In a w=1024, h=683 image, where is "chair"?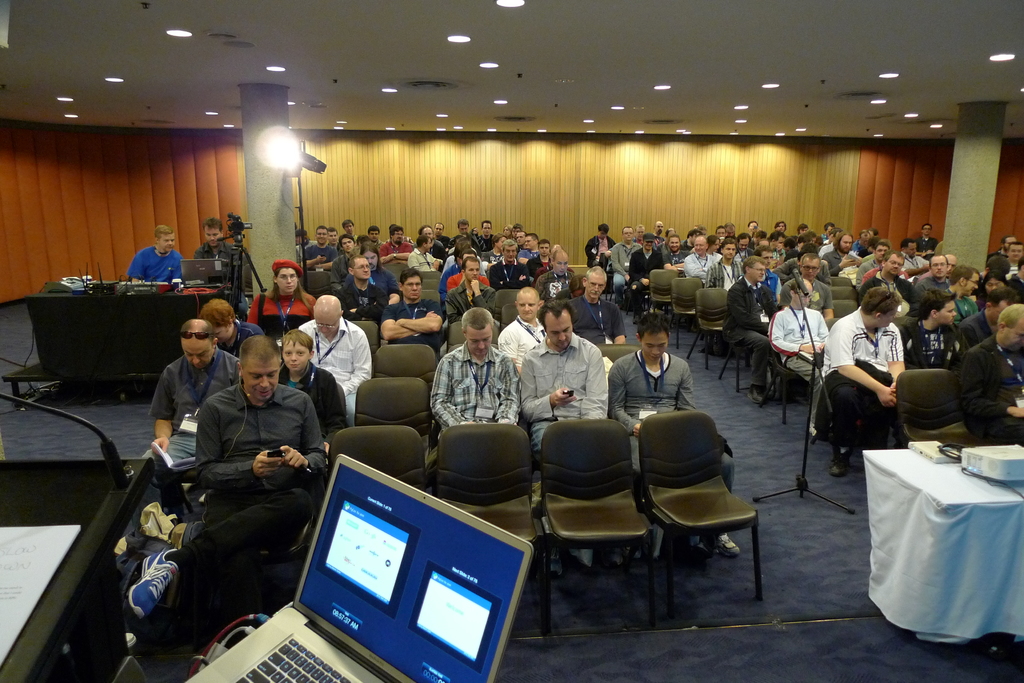
(x1=450, y1=321, x2=498, y2=355).
